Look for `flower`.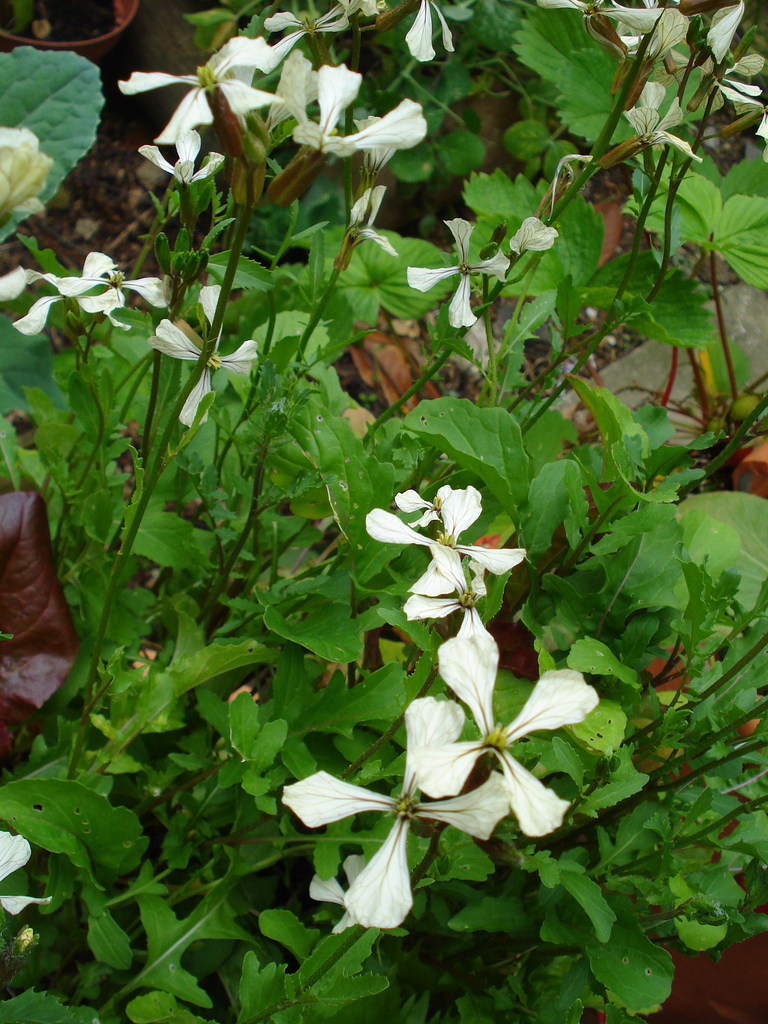
Found: region(0, 829, 56, 919).
